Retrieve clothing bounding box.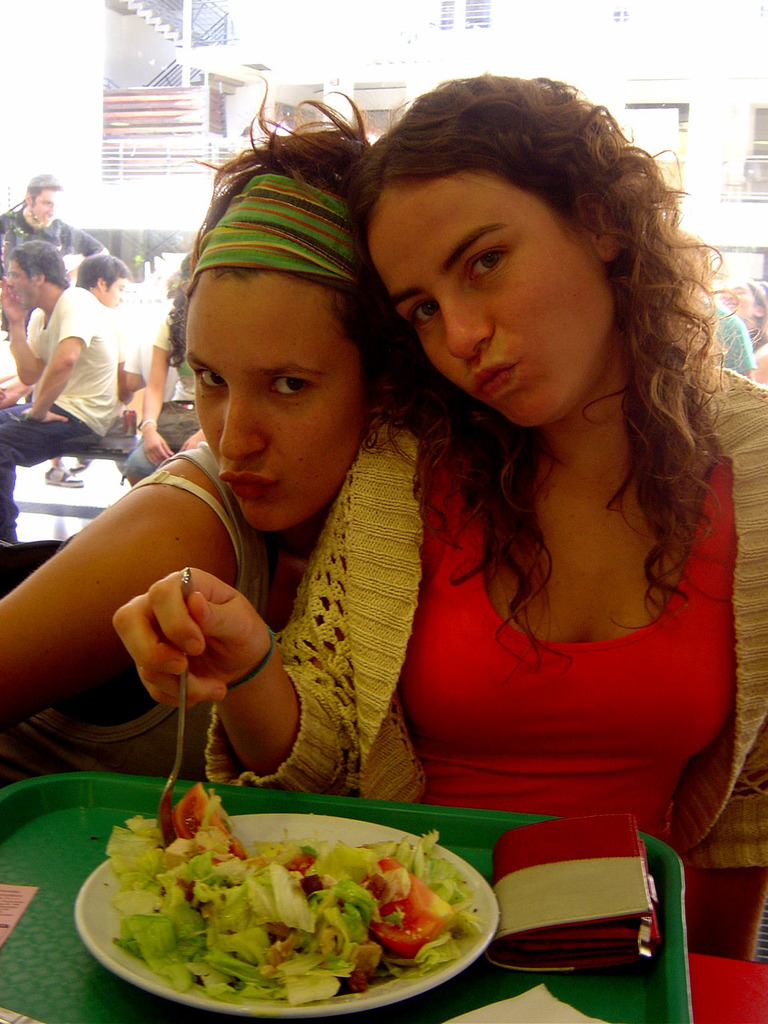
Bounding box: 0:286:124:537.
